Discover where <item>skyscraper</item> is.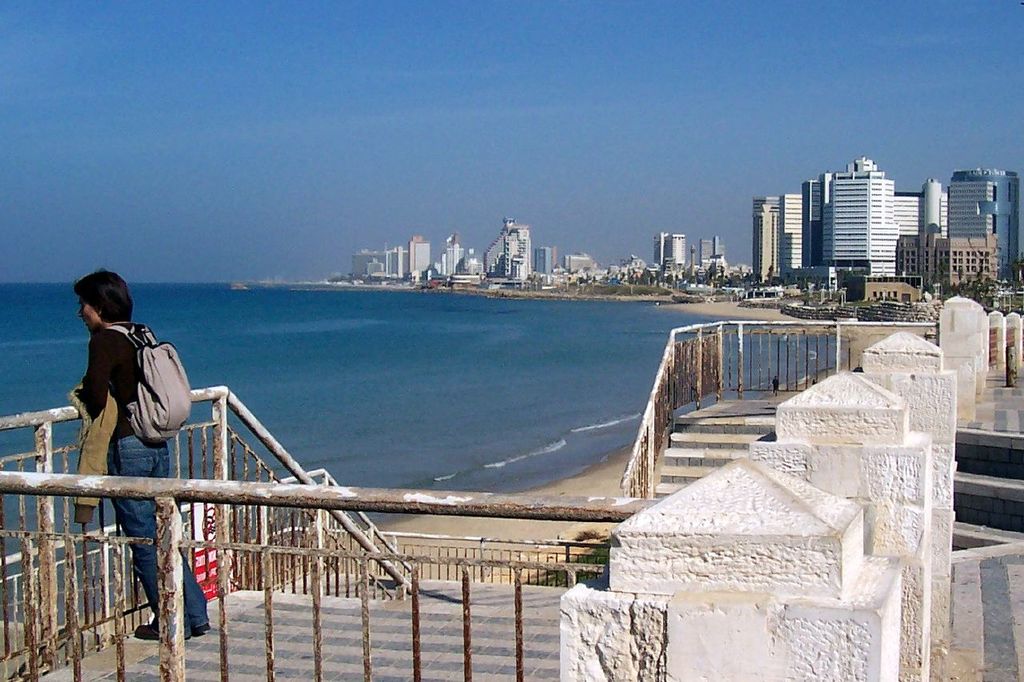
Discovered at [x1=946, y1=166, x2=1023, y2=273].
